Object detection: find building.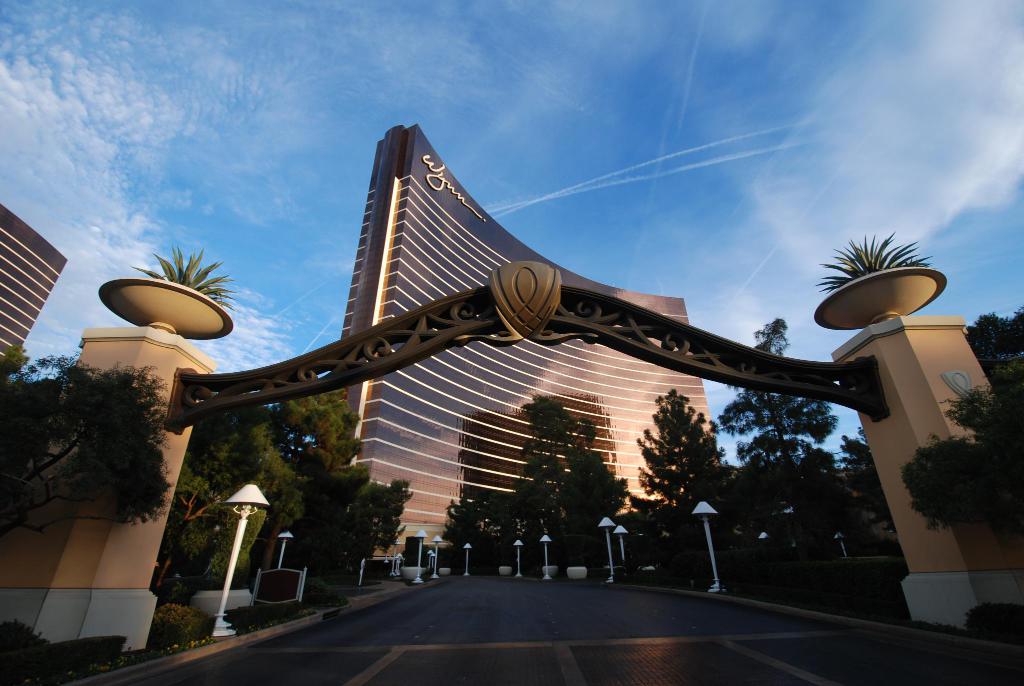
crop(323, 124, 719, 566).
